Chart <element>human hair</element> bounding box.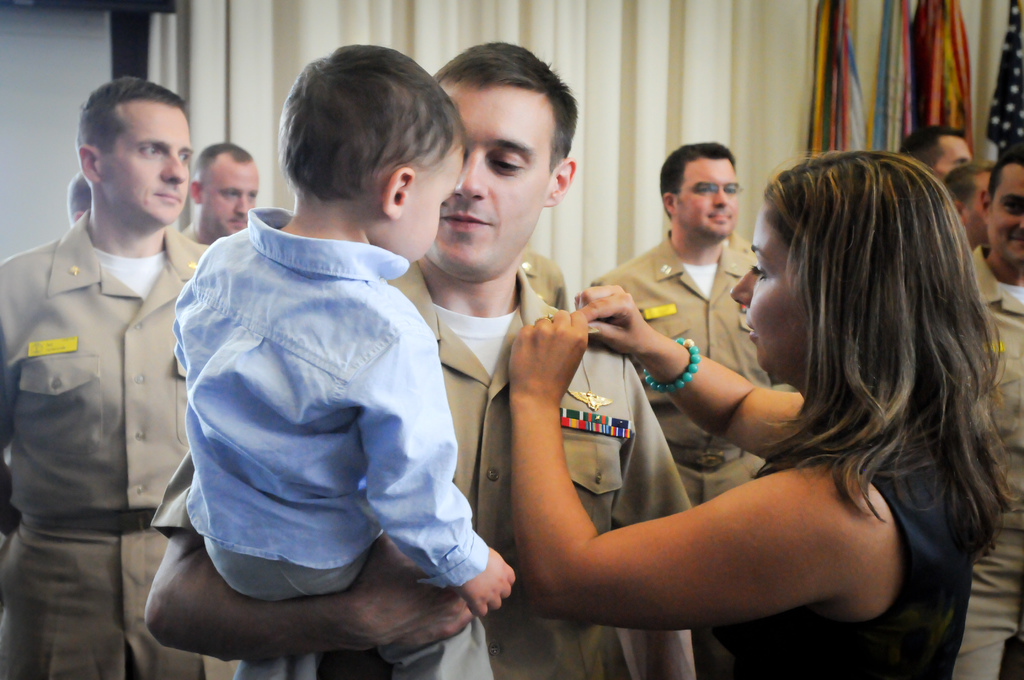
Charted: <region>280, 43, 467, 211</region>.
